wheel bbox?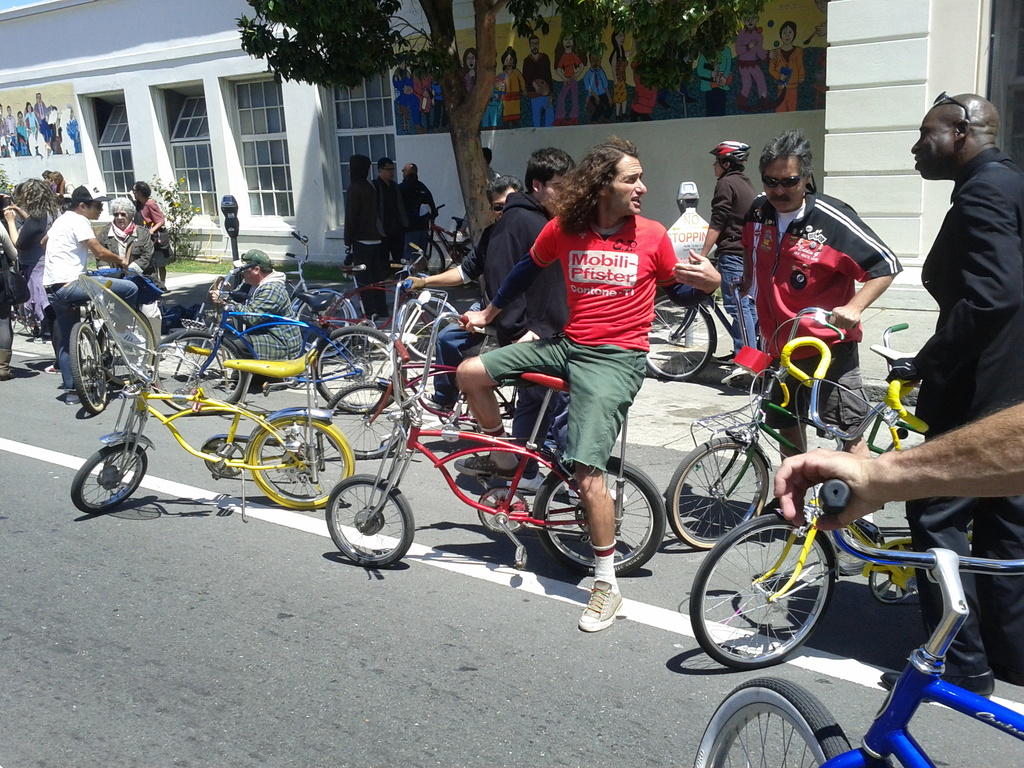
{"left": 401, "top": 296, "right": 458, "bottom": 365}
